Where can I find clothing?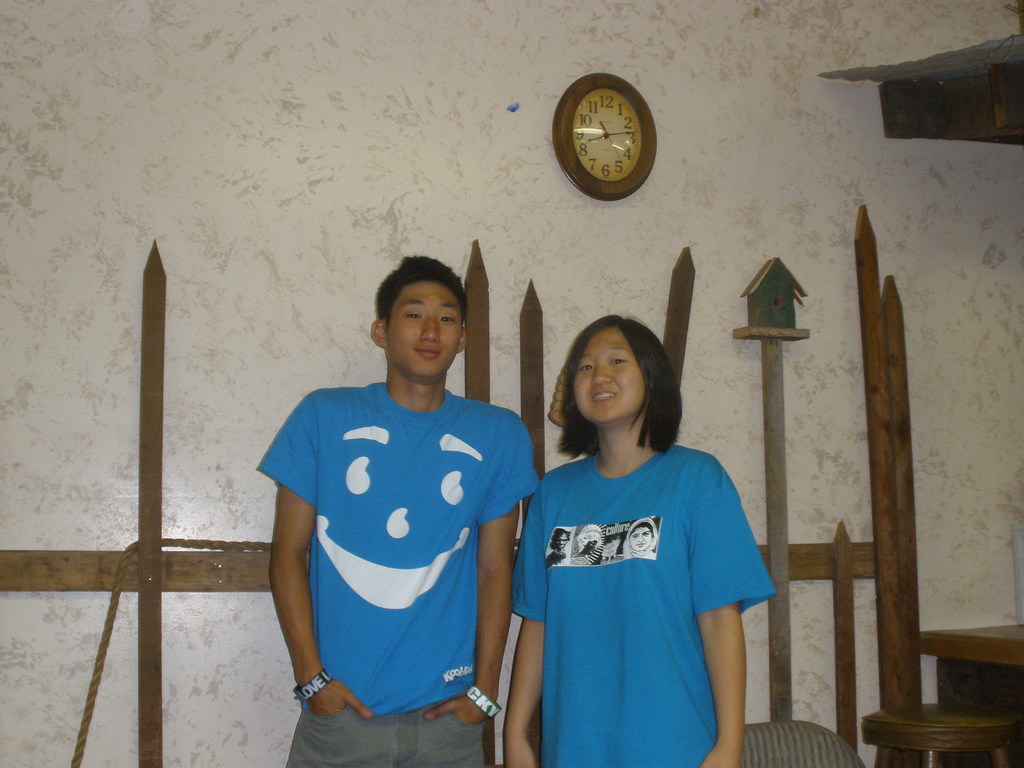
You can find it at (left=509, top=438, right=767, bottom=735).
